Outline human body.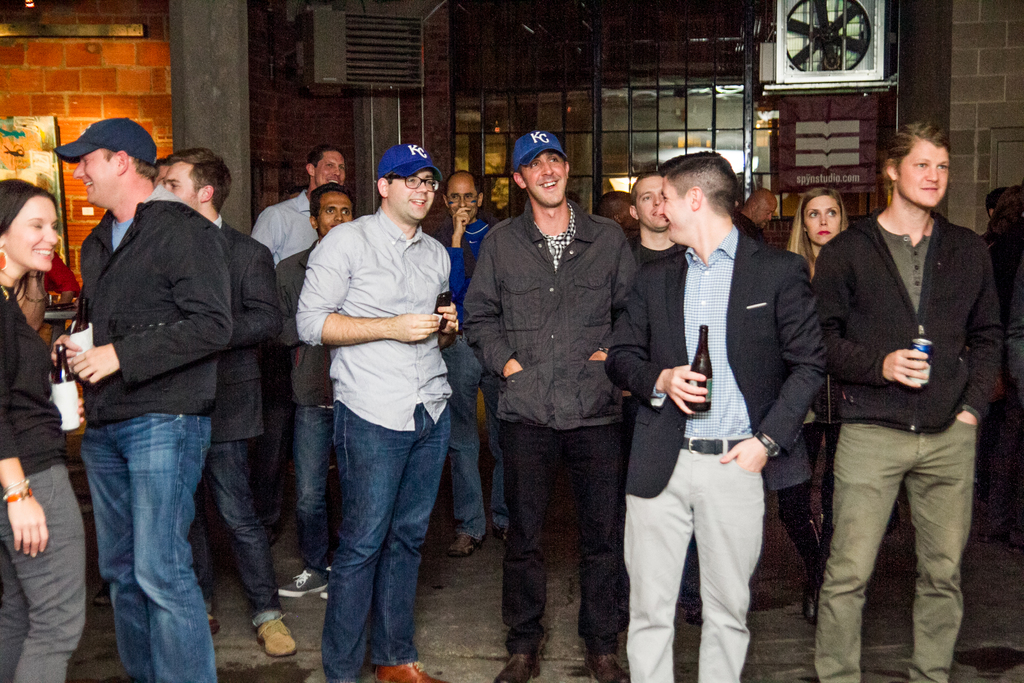
Outline: detection(289, 139, 465, 682).
